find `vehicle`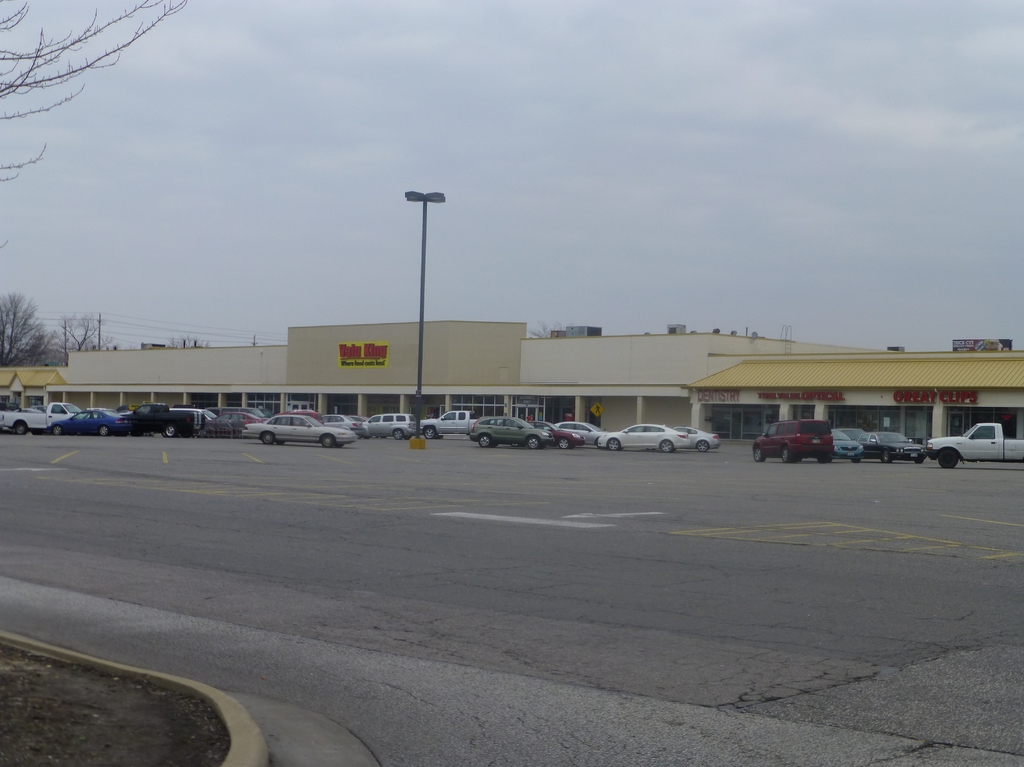
select_region(829, 425, 863, 462)
